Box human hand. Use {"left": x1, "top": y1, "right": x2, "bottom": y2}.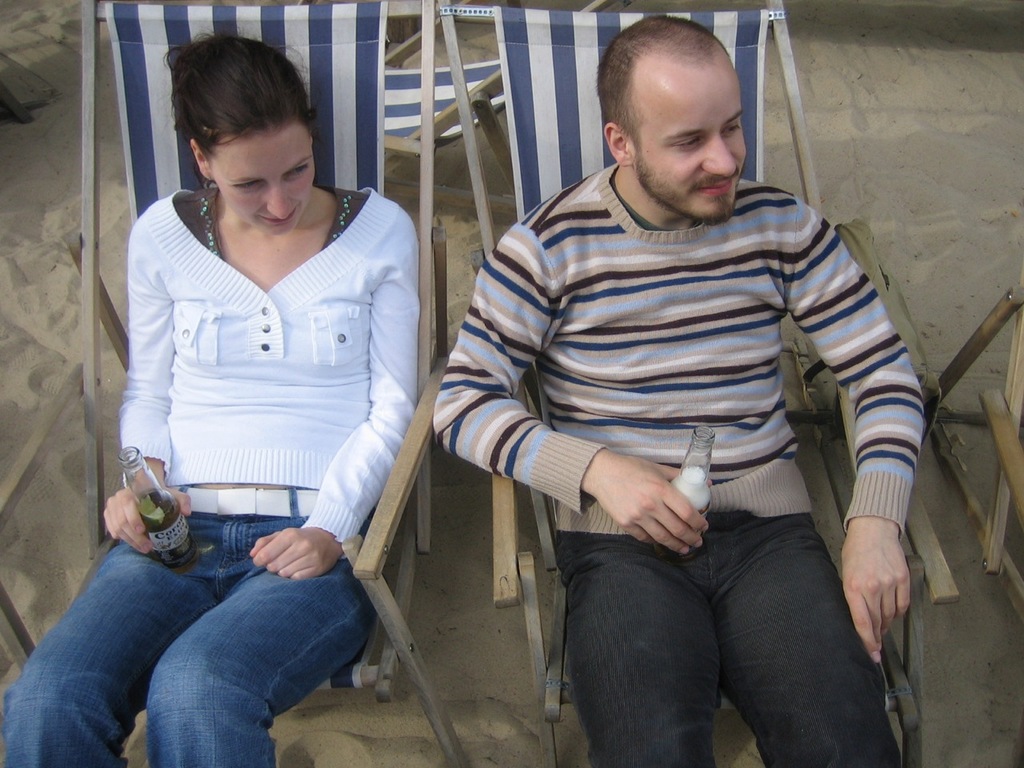
{"left": 600, "top": 470, "right": 705, "bottom": 554}.
